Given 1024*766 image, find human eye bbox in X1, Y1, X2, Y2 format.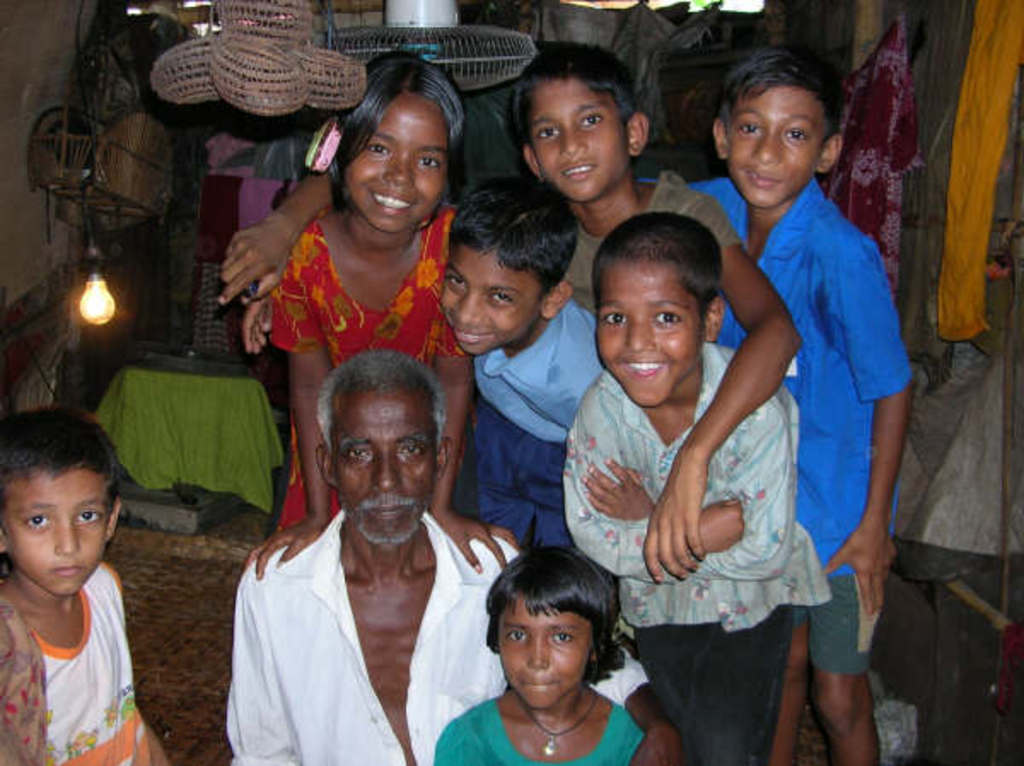
362, 140, 394, 155.
